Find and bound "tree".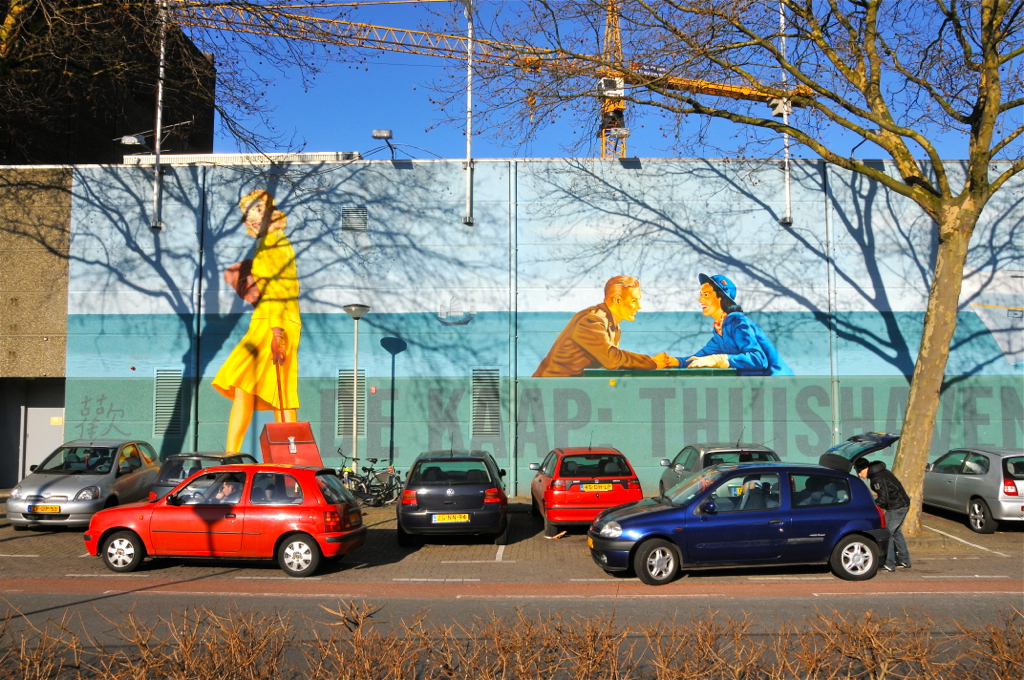
Bound: <bbox>0, 0, 390, 112</bbox>.
